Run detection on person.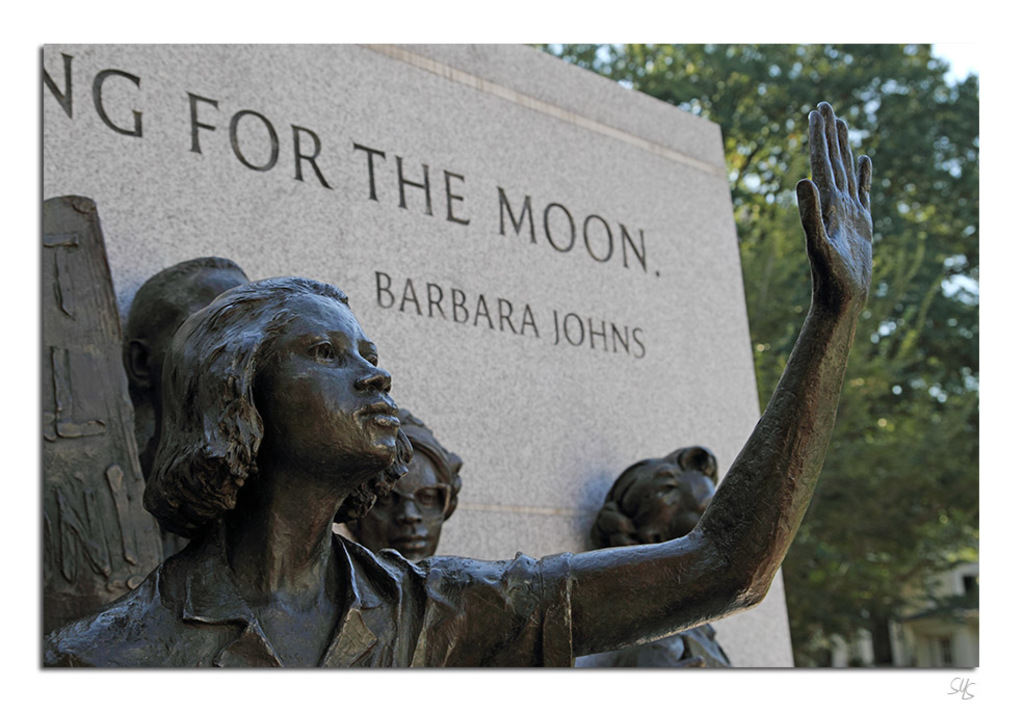
Result: 572:441:734:668.
